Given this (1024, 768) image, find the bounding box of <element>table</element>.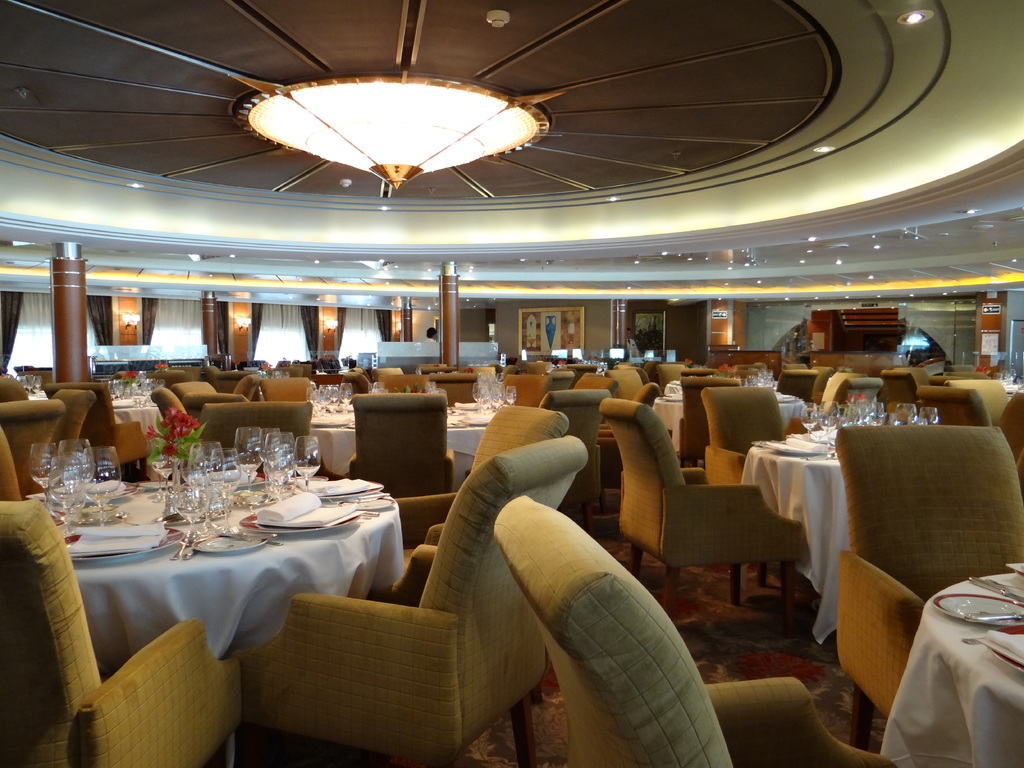
BBox(306, 403, 514, 492).
